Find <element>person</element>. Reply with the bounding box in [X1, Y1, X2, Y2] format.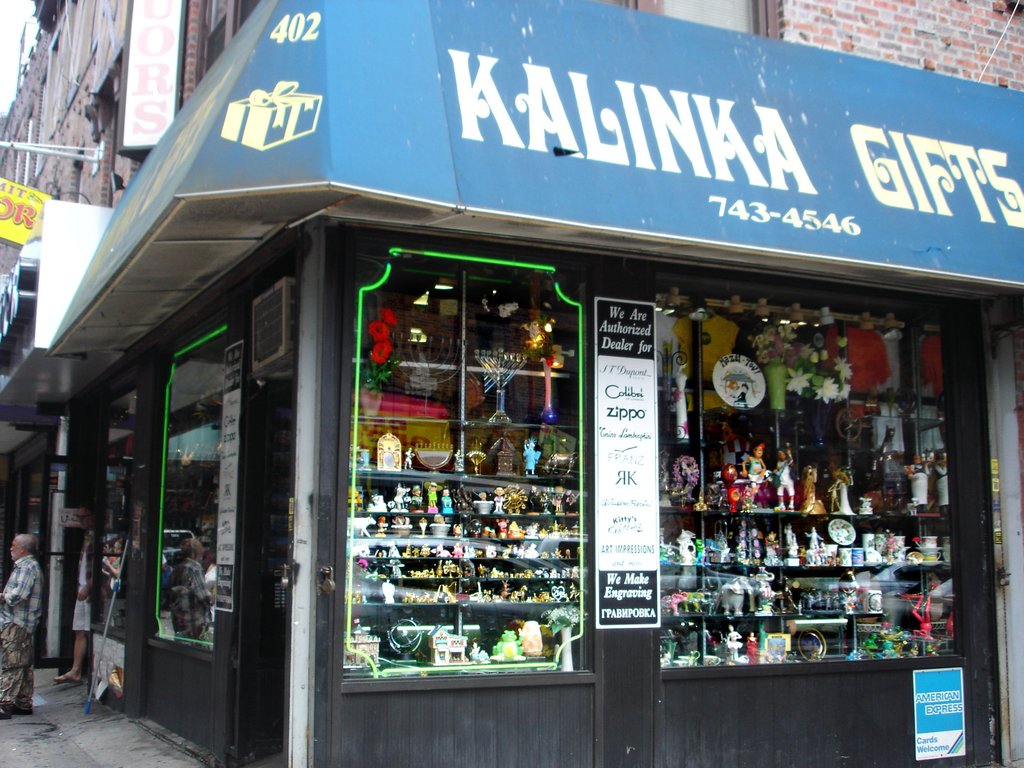
[0, 534, 45, 717].
